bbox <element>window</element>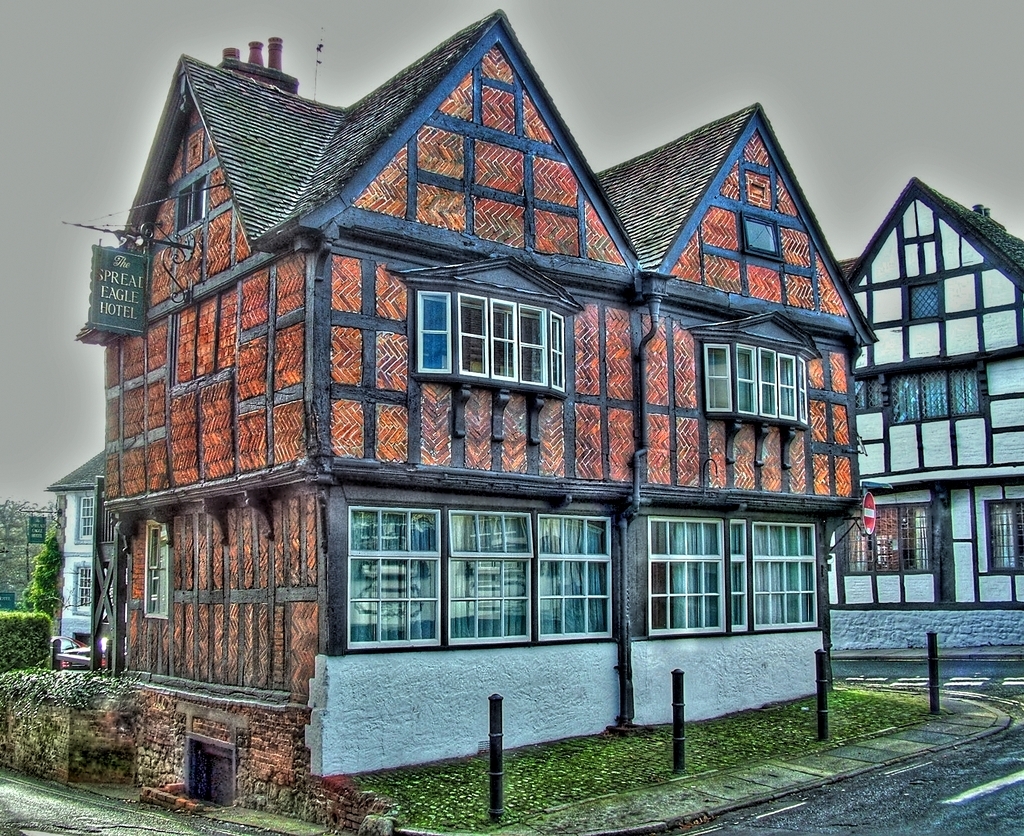
BBox(982, 499, 1023, 575)
